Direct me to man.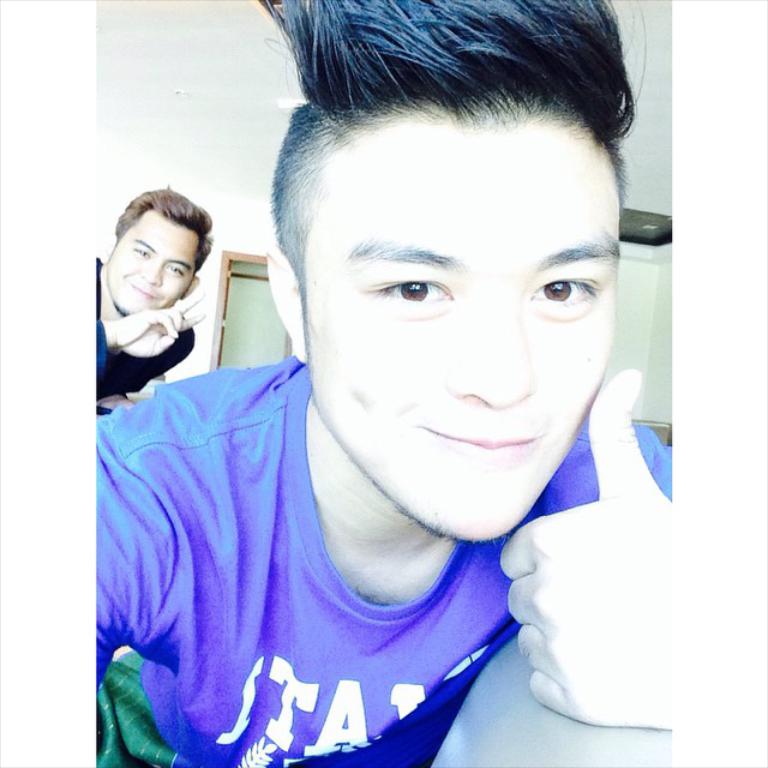
Direction: bbox=(64, 14, 733, 767).
